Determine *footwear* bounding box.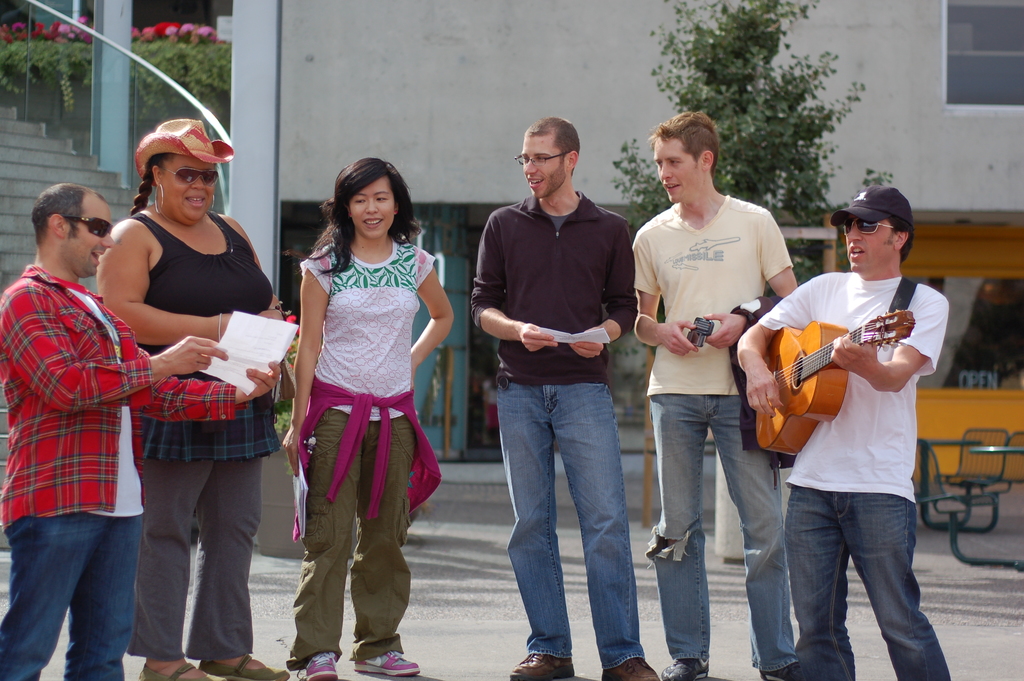
Determined: 303, 653, 342, 680.
